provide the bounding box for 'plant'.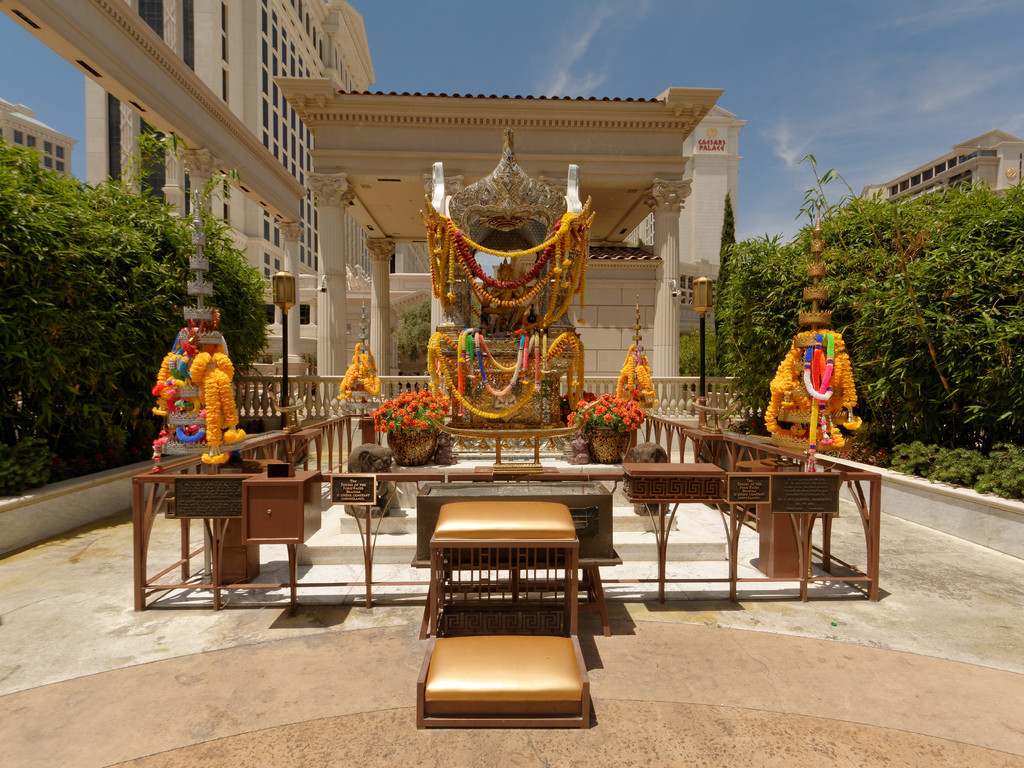
l=369, t=387, r=451, b=470.
